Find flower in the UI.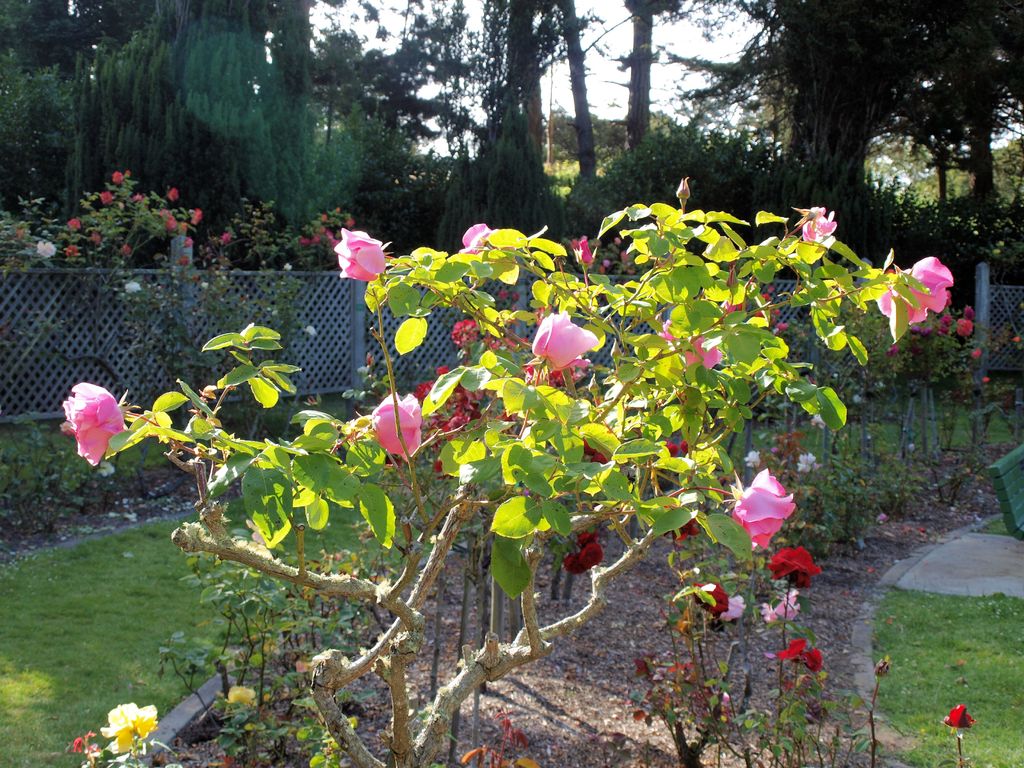
UI element at 63,384,127,467.
